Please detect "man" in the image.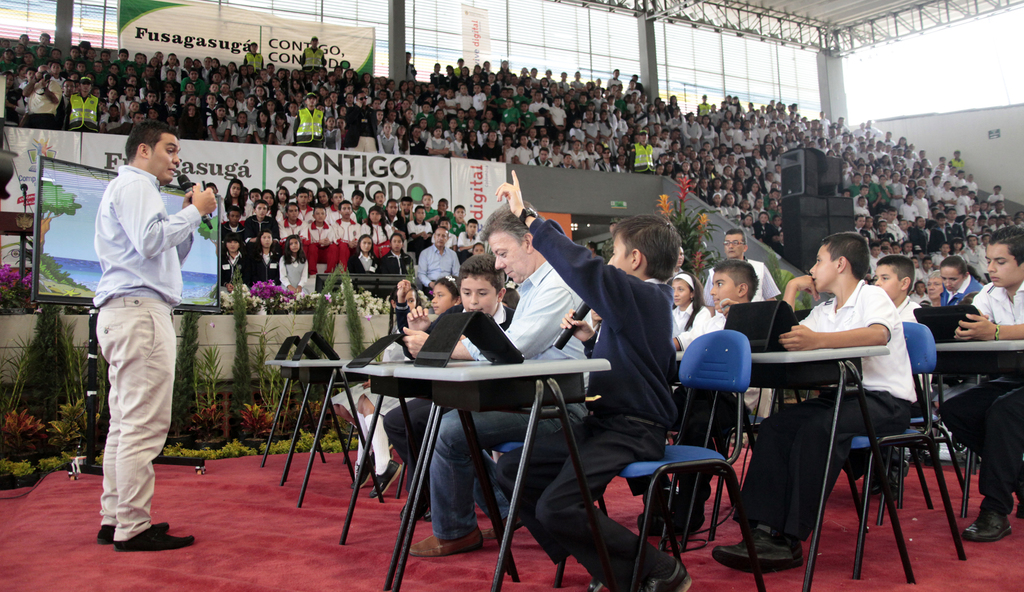
BBox(340, 87, 387, 156).
